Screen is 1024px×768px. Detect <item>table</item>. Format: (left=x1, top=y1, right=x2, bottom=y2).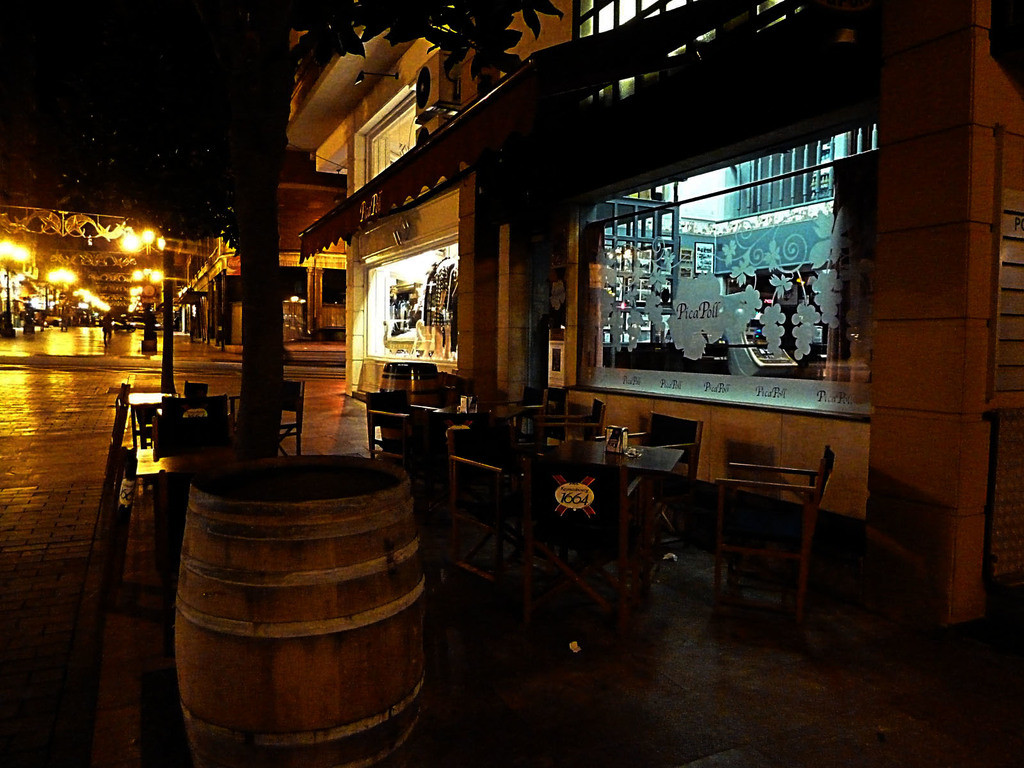
(left=347, top=379, right=548, bottom=491).
